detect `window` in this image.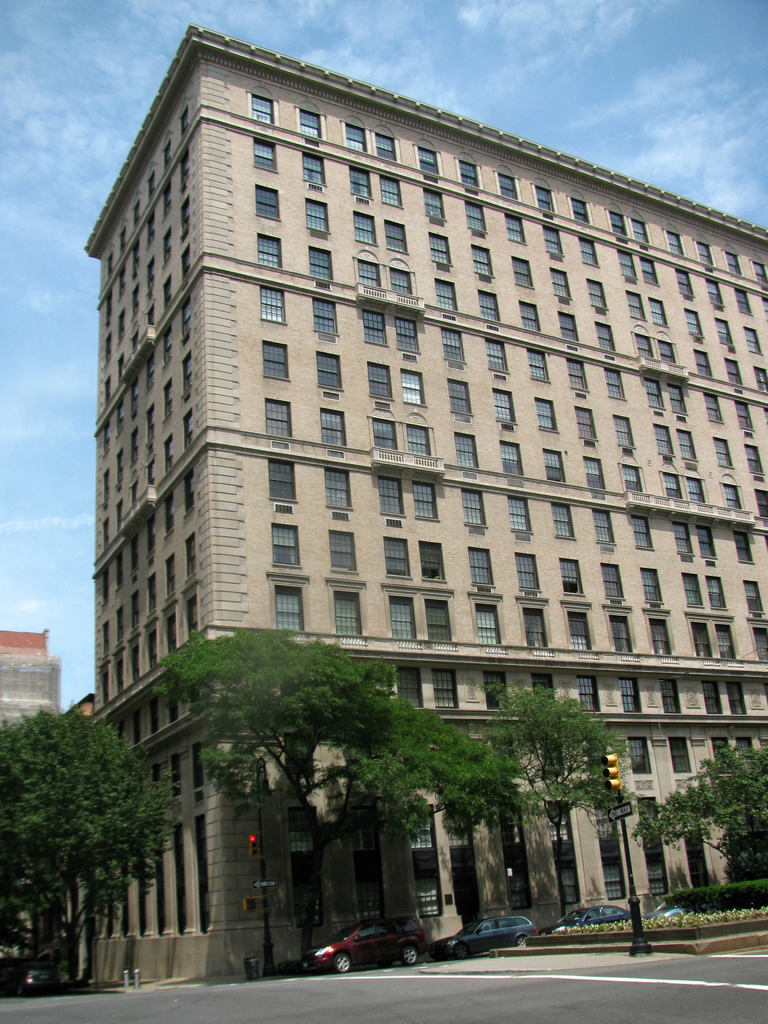
Detection: bbox=[550, 504, 572, 538].
